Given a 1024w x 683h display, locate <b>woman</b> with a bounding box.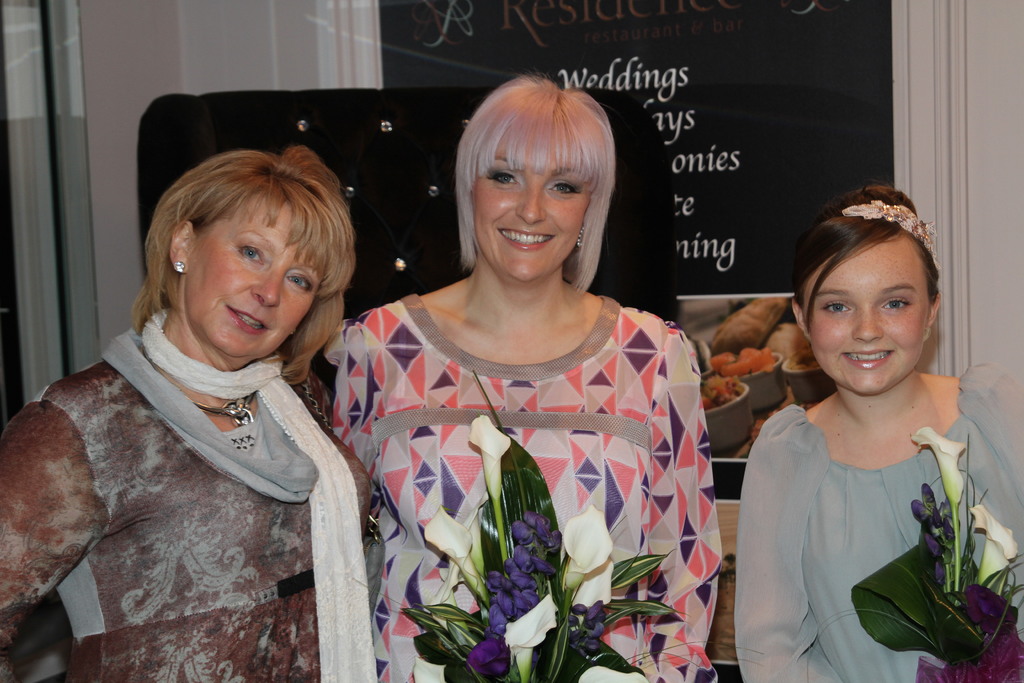
Located: [0,143,381,682].
